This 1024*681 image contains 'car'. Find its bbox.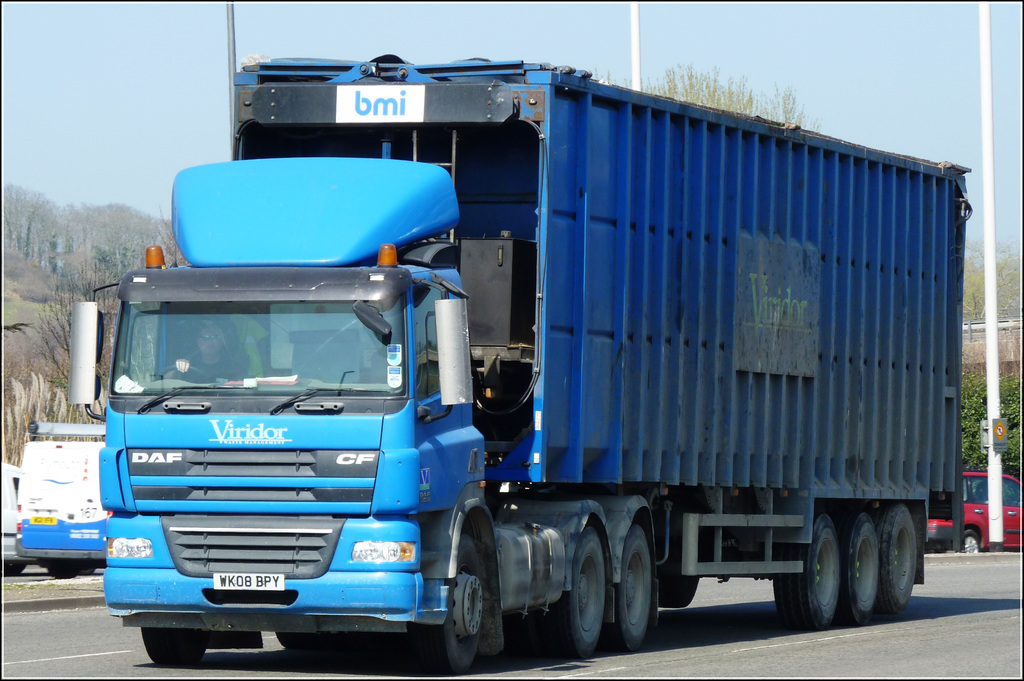
<bbox>926, 468, 1023, 555</bbox>.
